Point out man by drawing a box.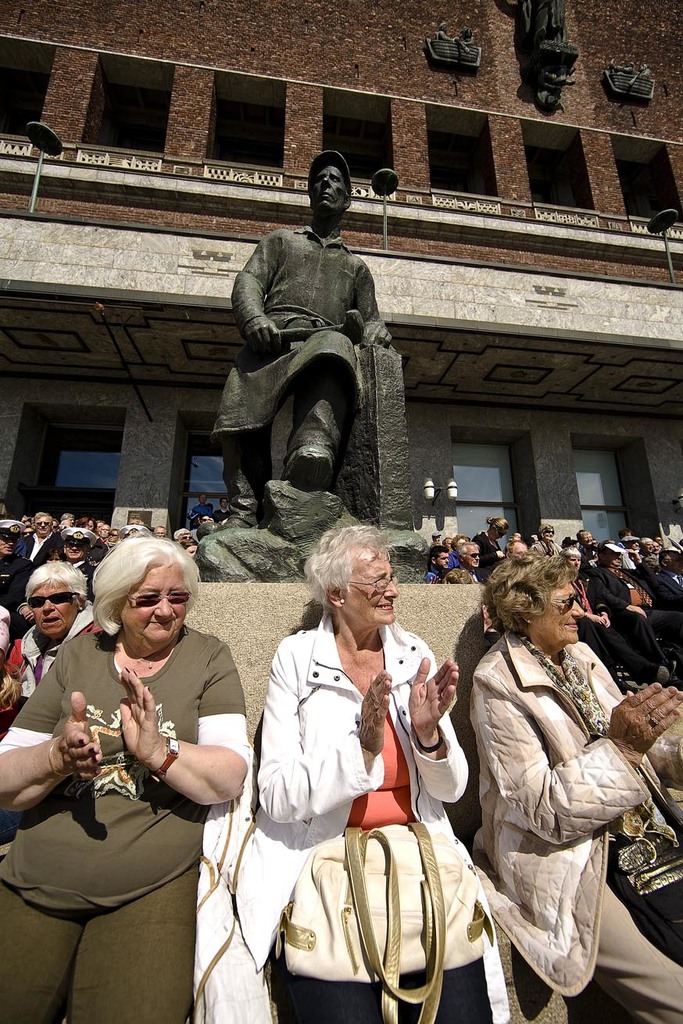
[0, 513, 26, 591].
